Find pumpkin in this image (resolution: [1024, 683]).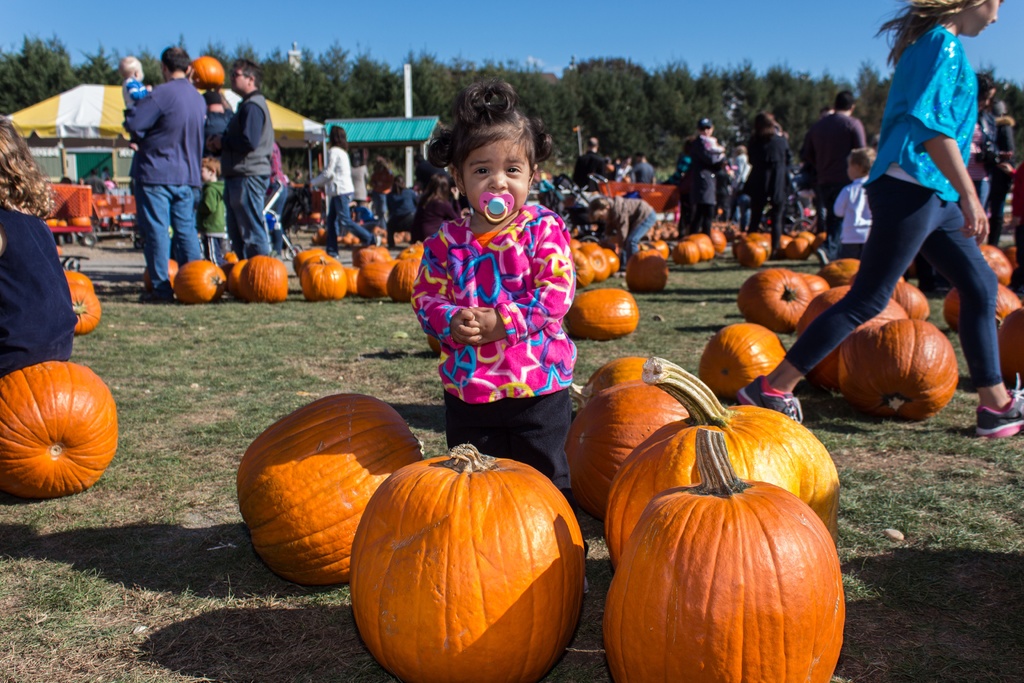
rect(559, 282, 639, 337).
